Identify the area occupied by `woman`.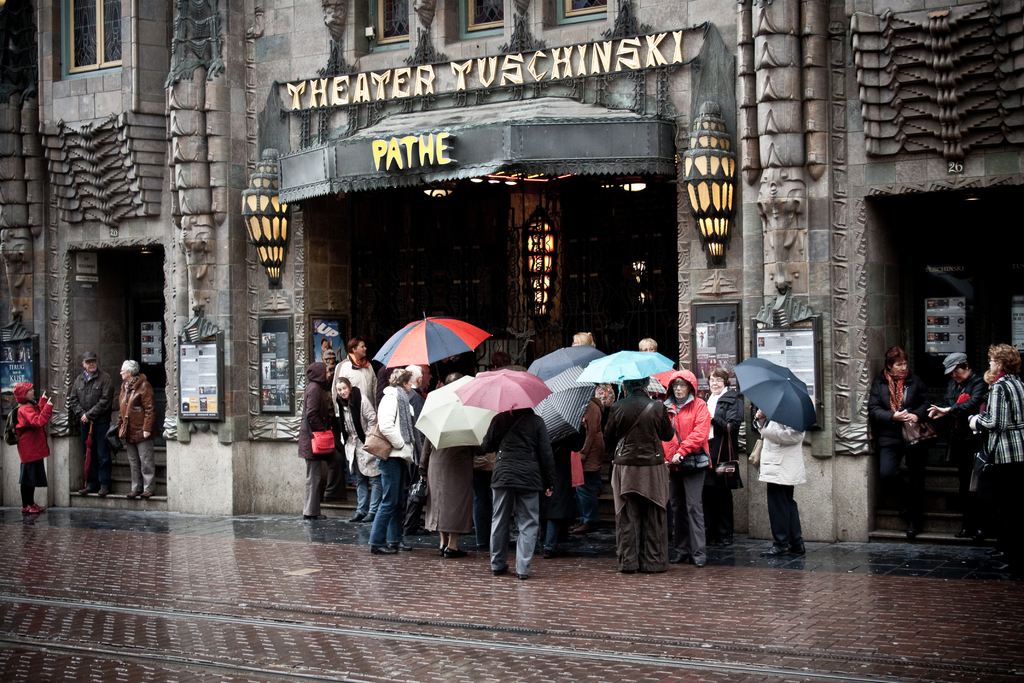
Area: (x1=333, y1=374, x2=387, y2=520).
